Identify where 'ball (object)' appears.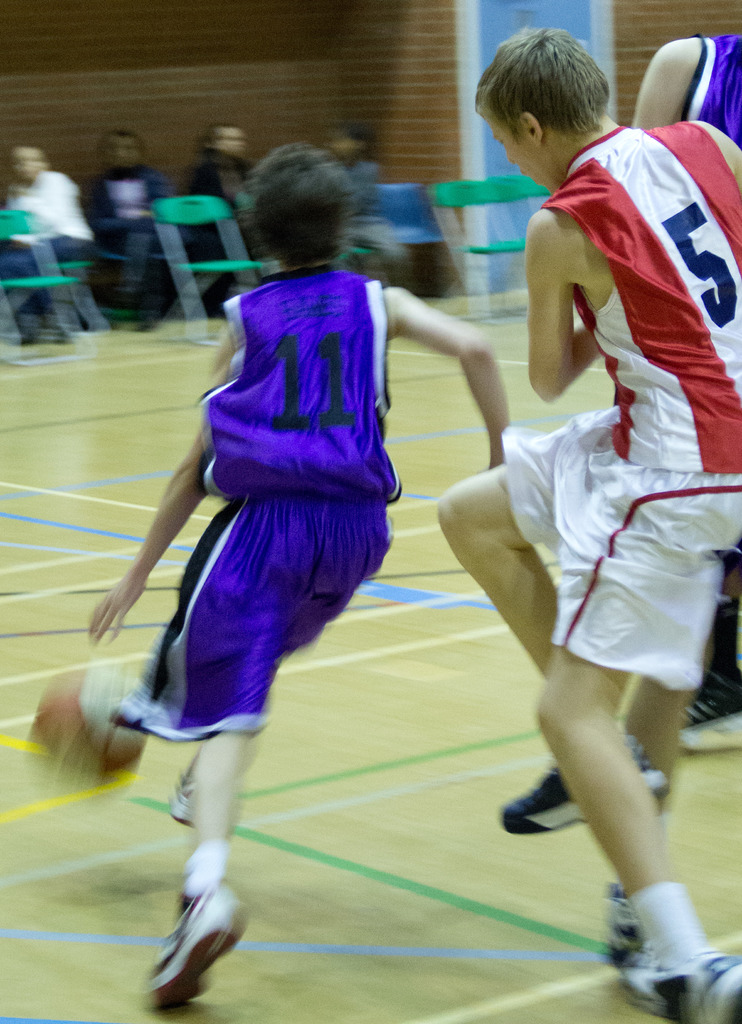
Appears at {"x1": 28, "y1": 668, "x2": 140, "y2": 780}.
